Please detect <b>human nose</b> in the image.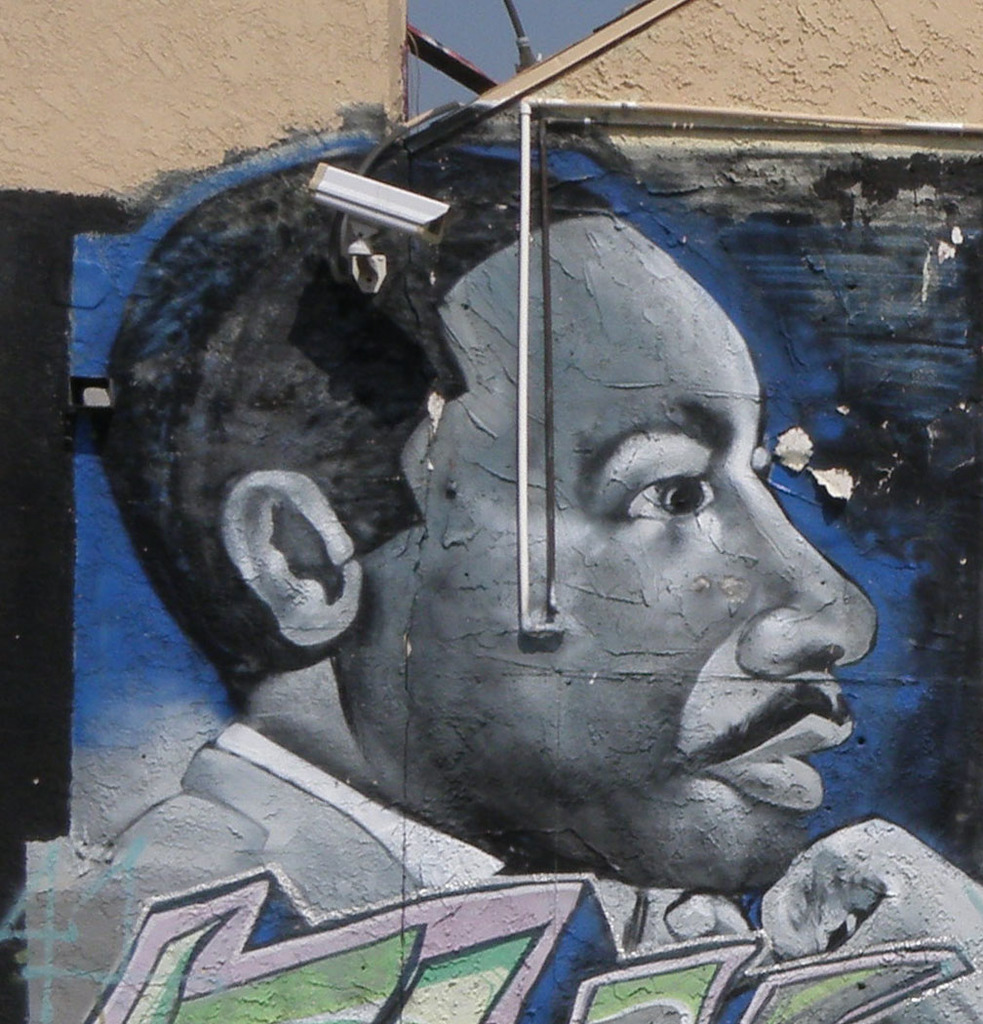
select_region(731, 481, 875, 678).
